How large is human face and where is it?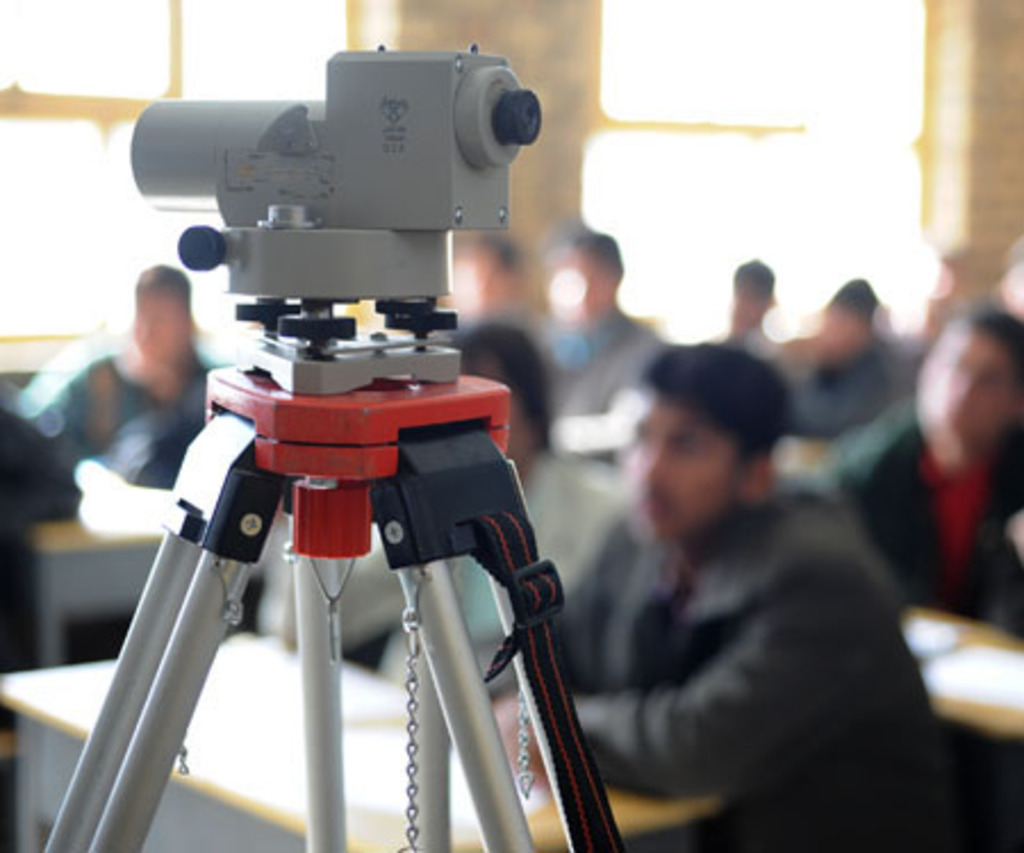
Bounding box: x1=630, y1=391, x2=733, y2=541.
